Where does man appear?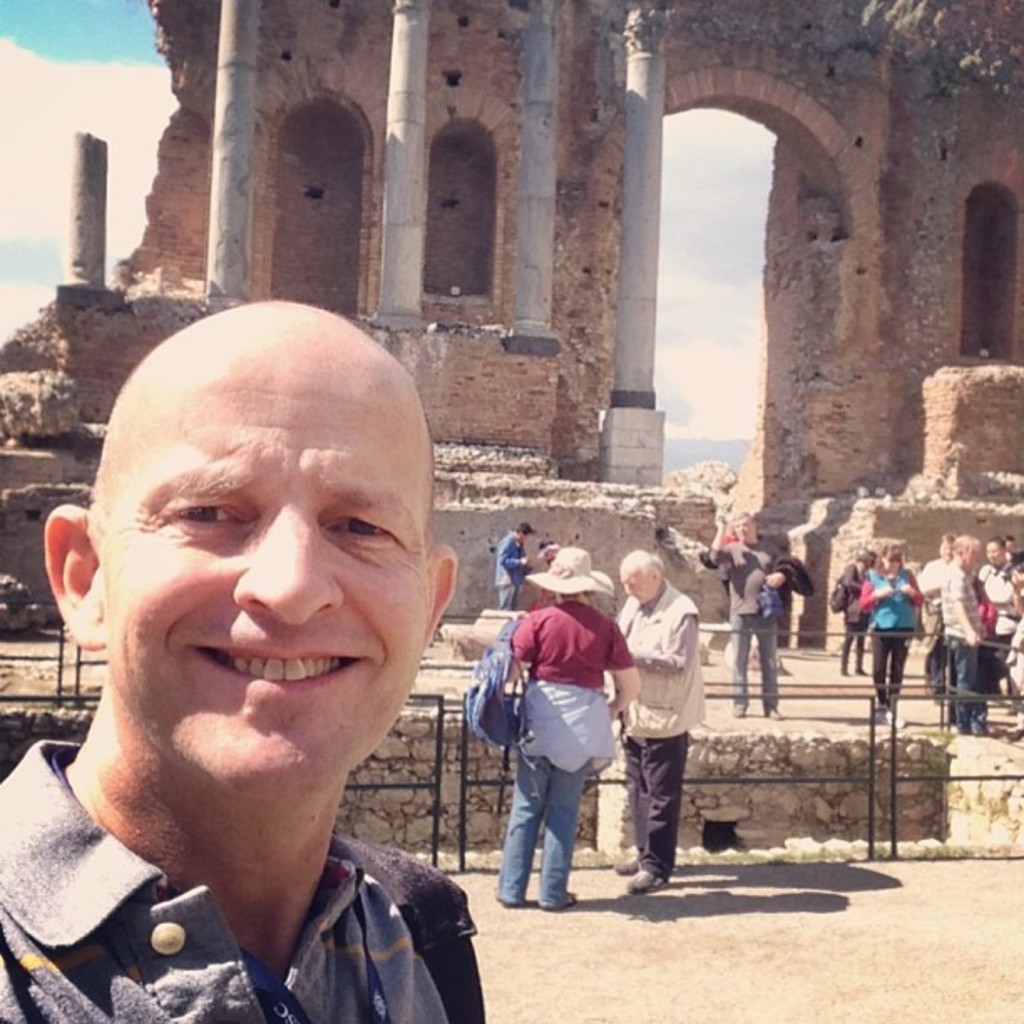
Appears at <bbox>704, 512, 785, 719</bbox>.
